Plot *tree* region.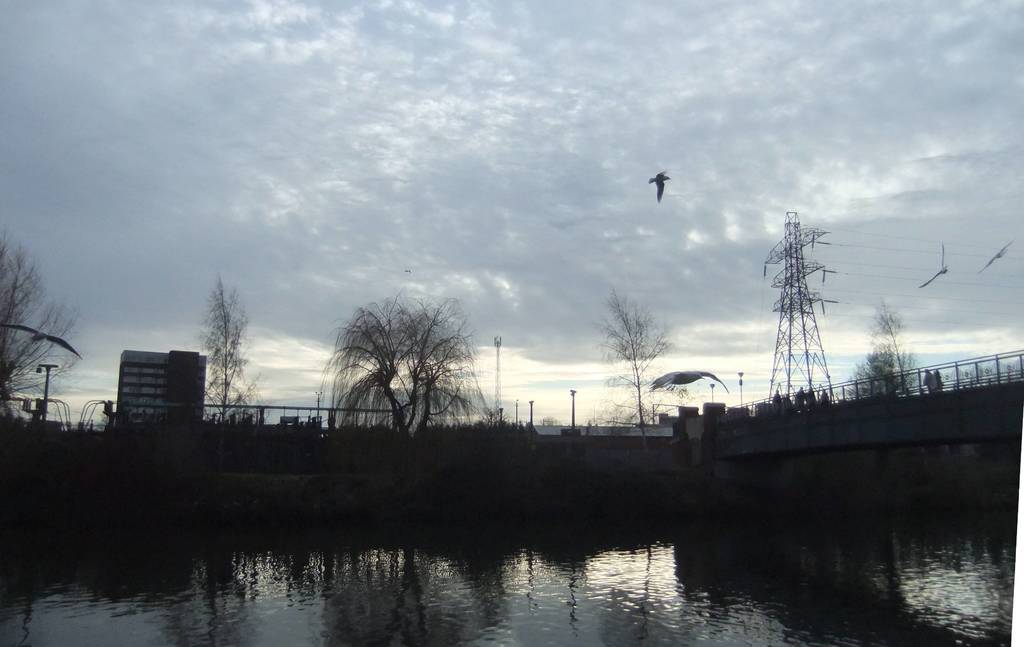
Plotted at BBox(0, 225, 89, 422).
